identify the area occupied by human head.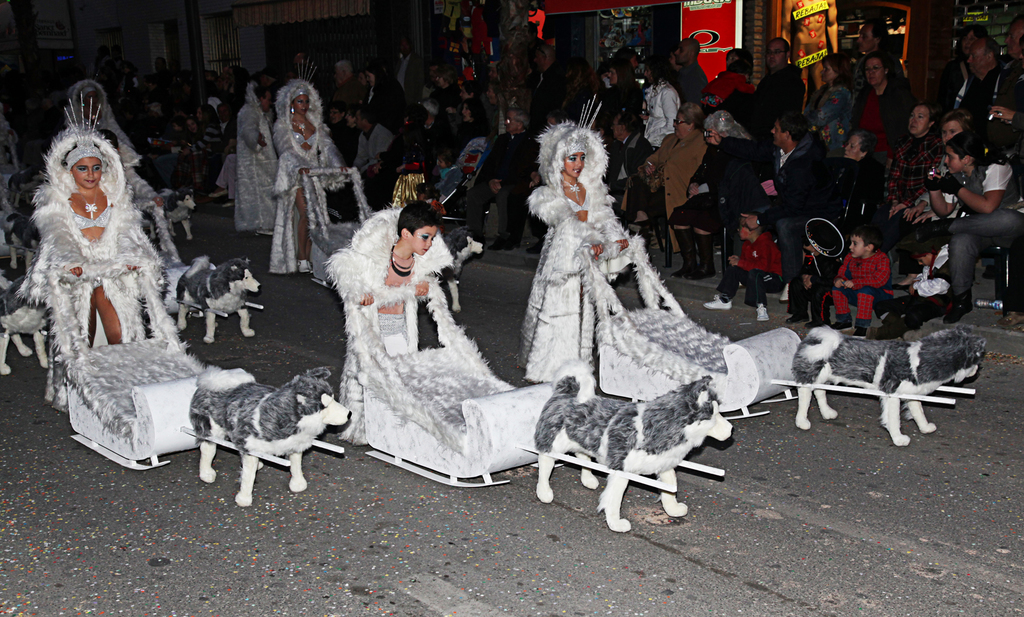
Area: pyautogui.locateOnScreen(545, 114, 563, 127).
